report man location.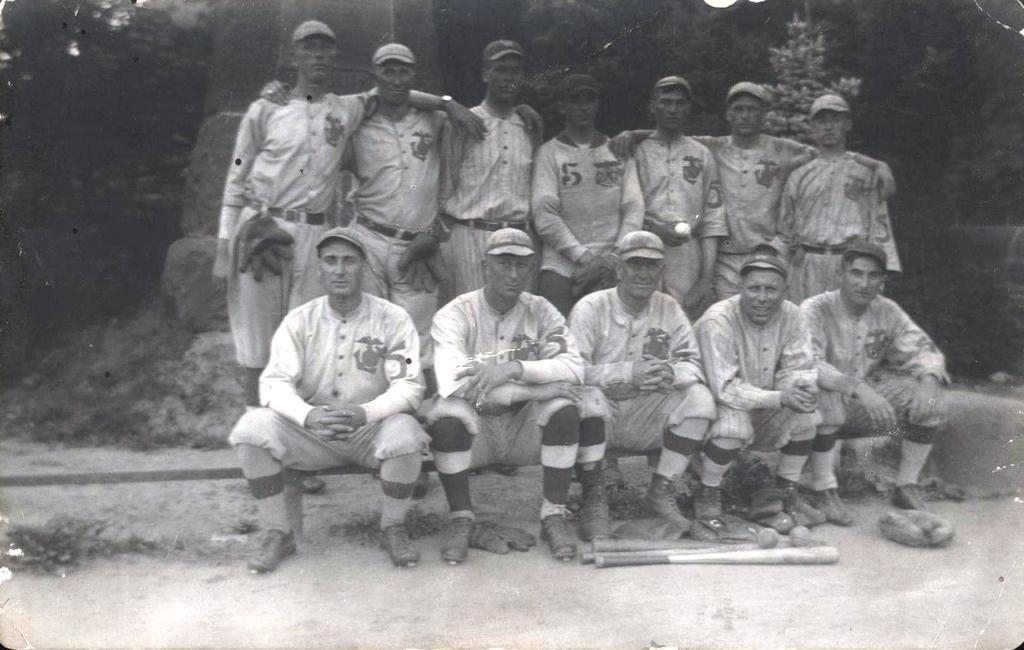
Report: bbox(800, 245, 952, 524).
